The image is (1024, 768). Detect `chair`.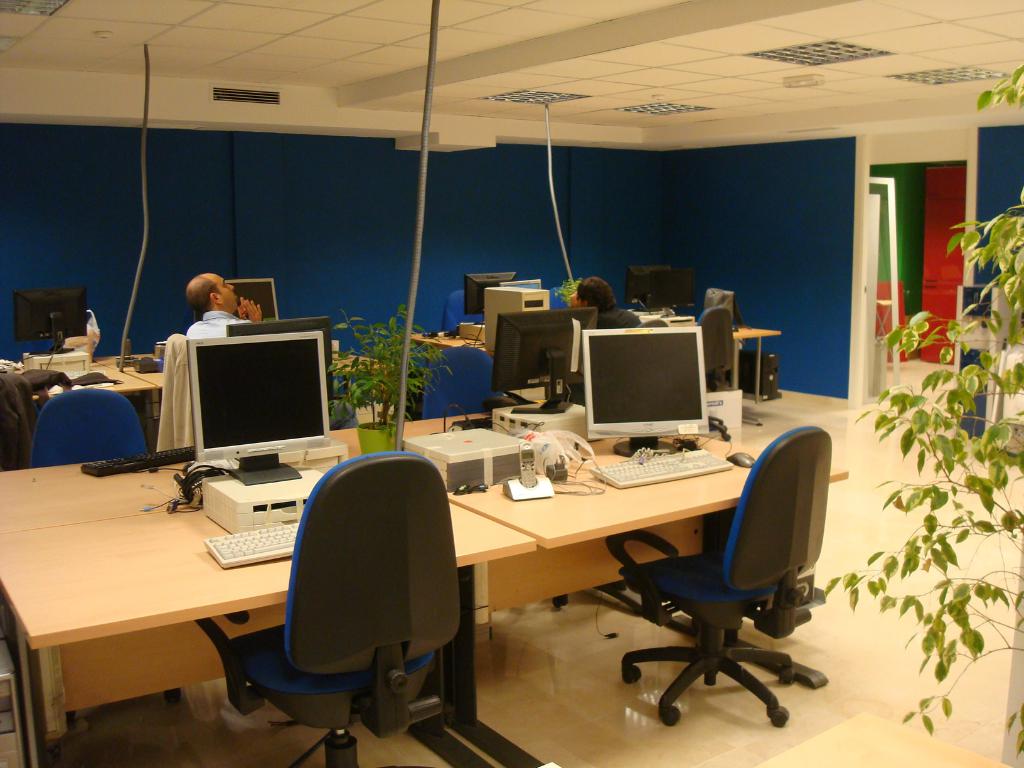
Detection: x1=445, y1=284, x2=486, y2=342.
